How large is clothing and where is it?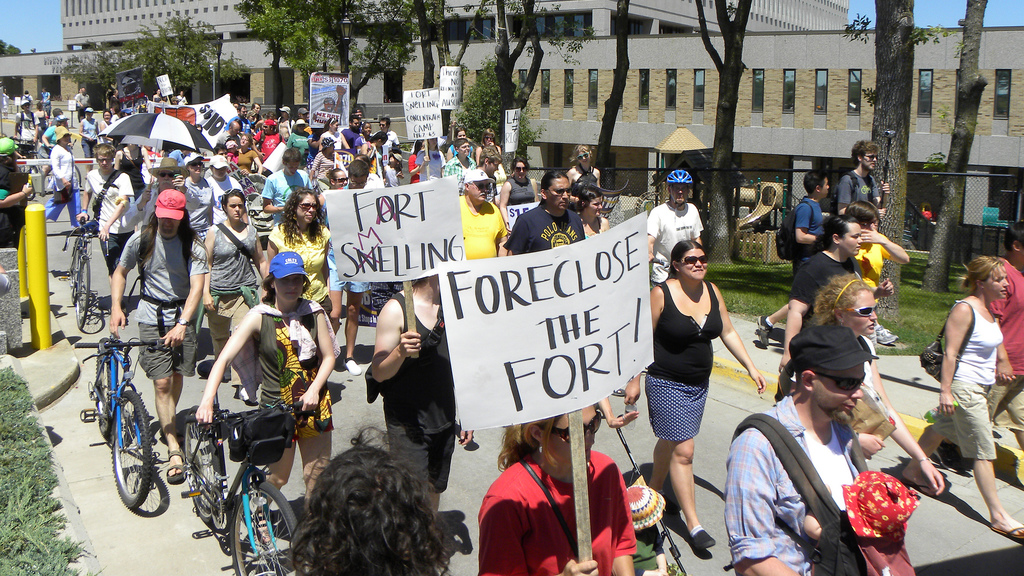
Bounding box: pyautogui.locateOnScreen(224, 116, 249, 131).
